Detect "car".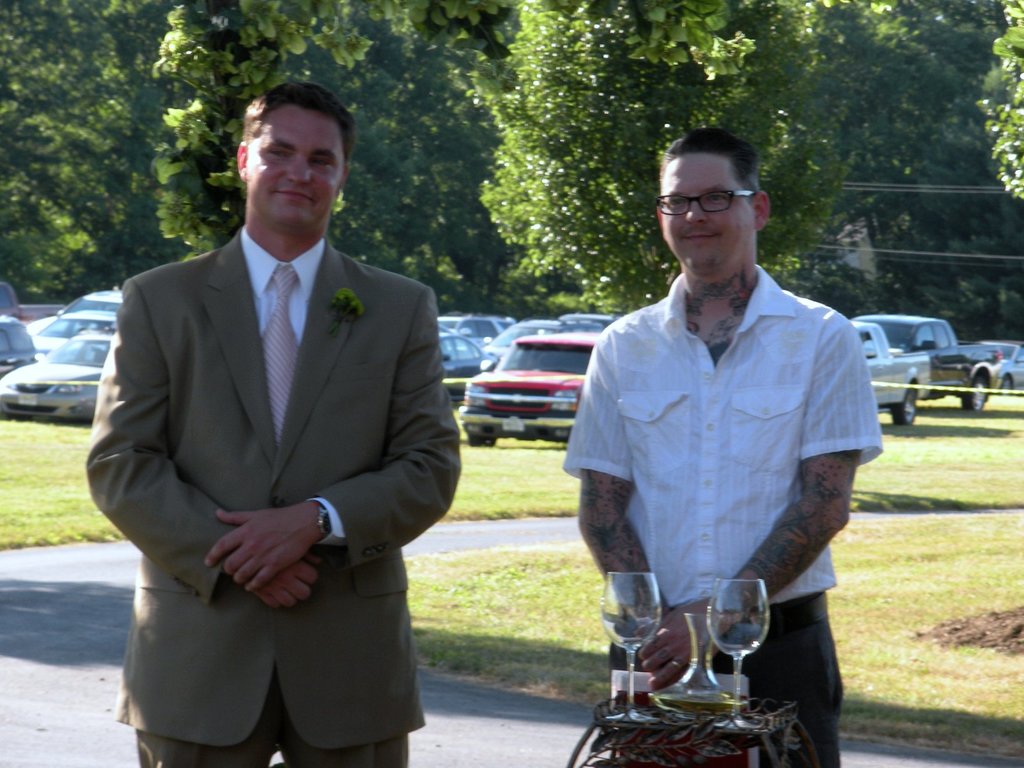
Detected at bbox(0, 330, 113, 423).
